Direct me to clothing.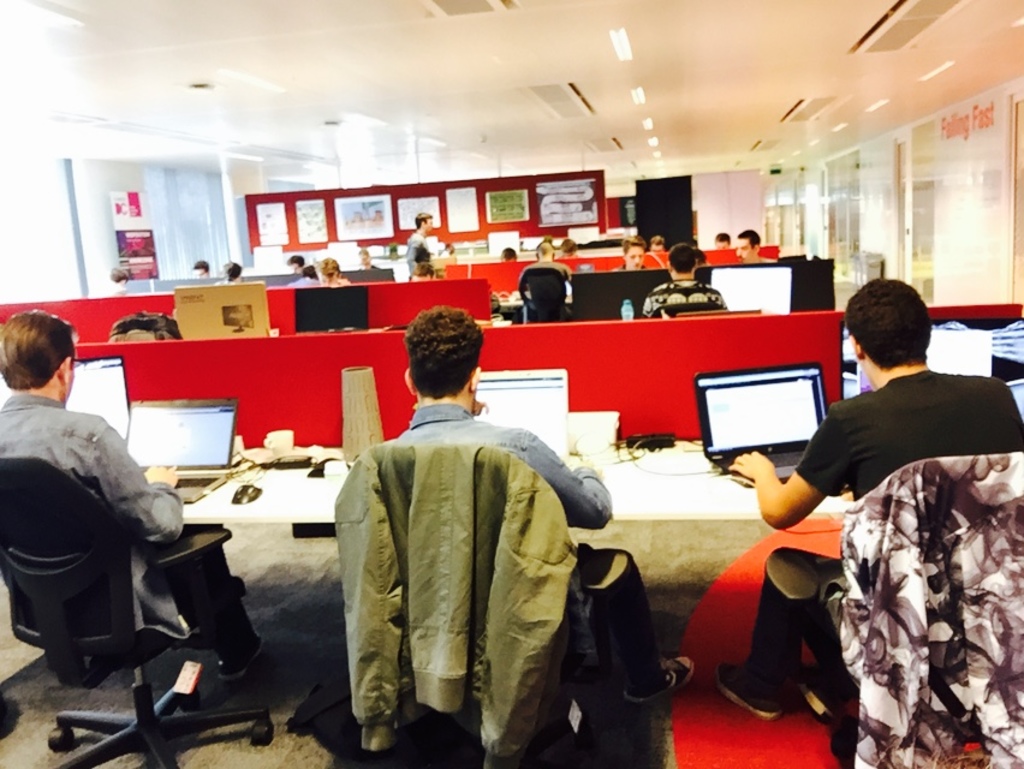
Direction: [645,273,727,315].
